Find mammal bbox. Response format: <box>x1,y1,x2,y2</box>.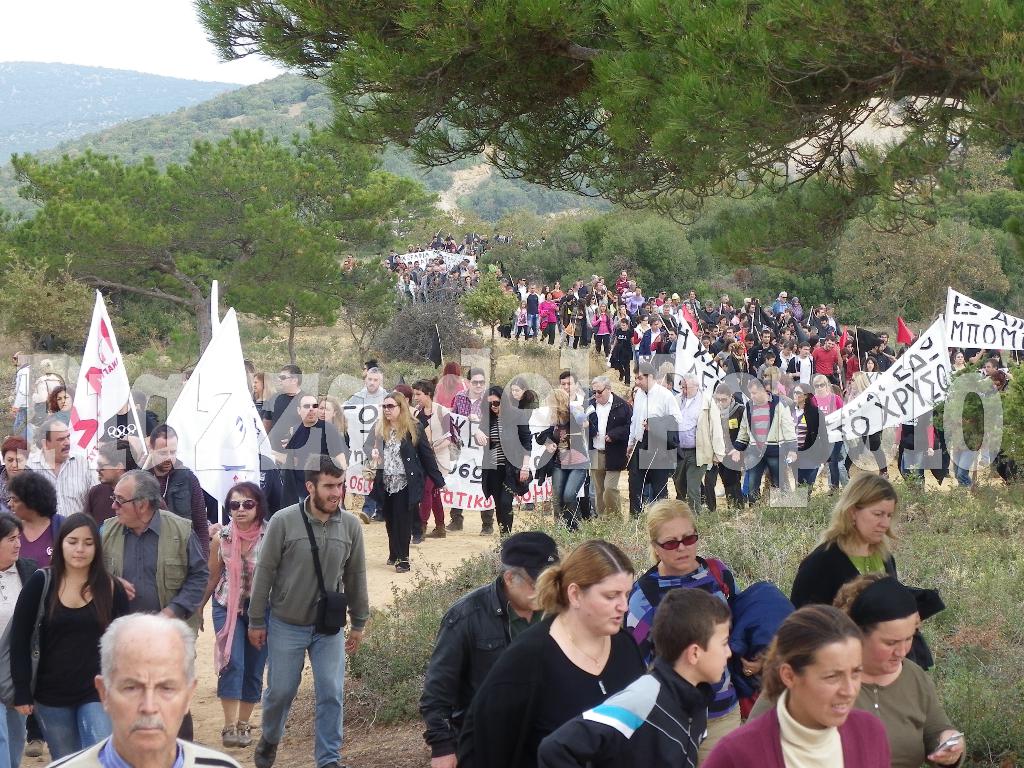
<box>784,468,934,668</box>.
